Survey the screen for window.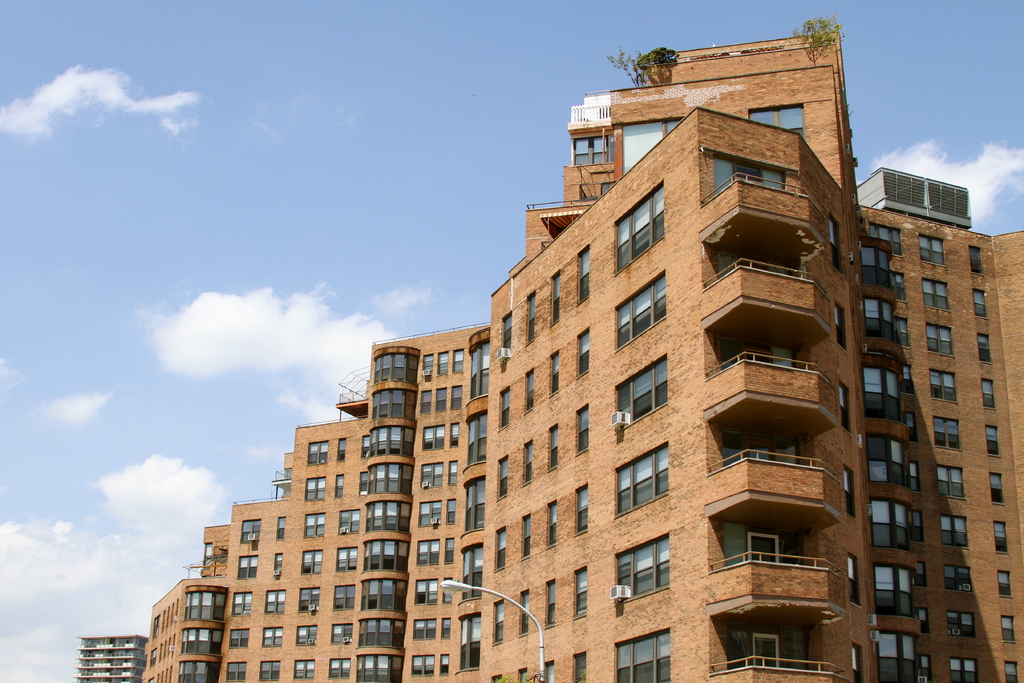
Survey found: [266,588,289,614].
